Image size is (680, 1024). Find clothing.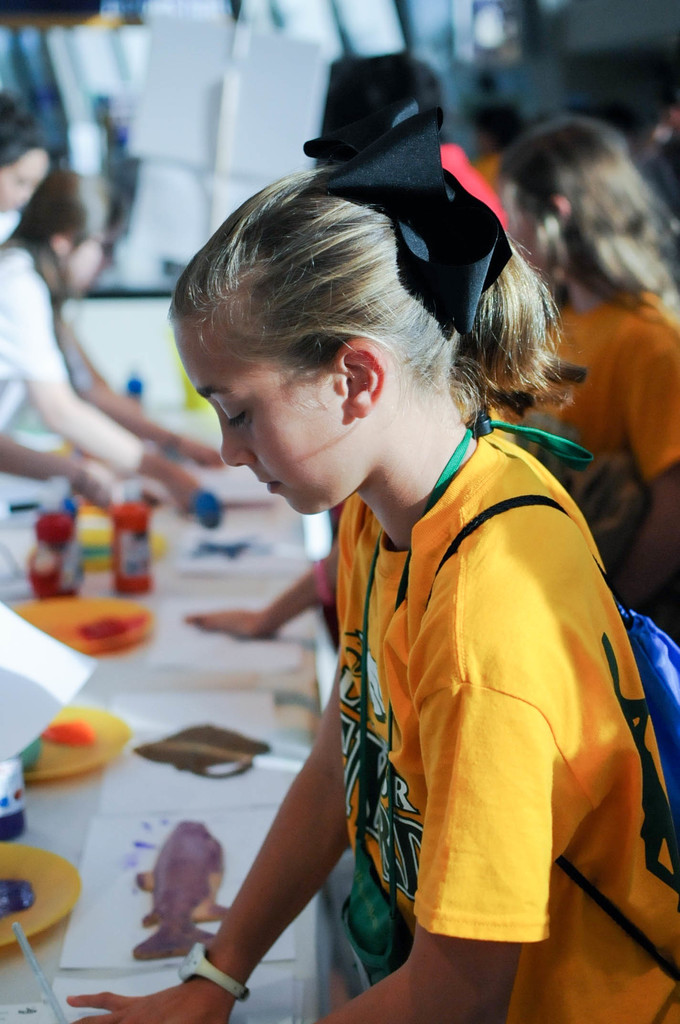
x1=544 y1=299 x2=679 y2=524.
